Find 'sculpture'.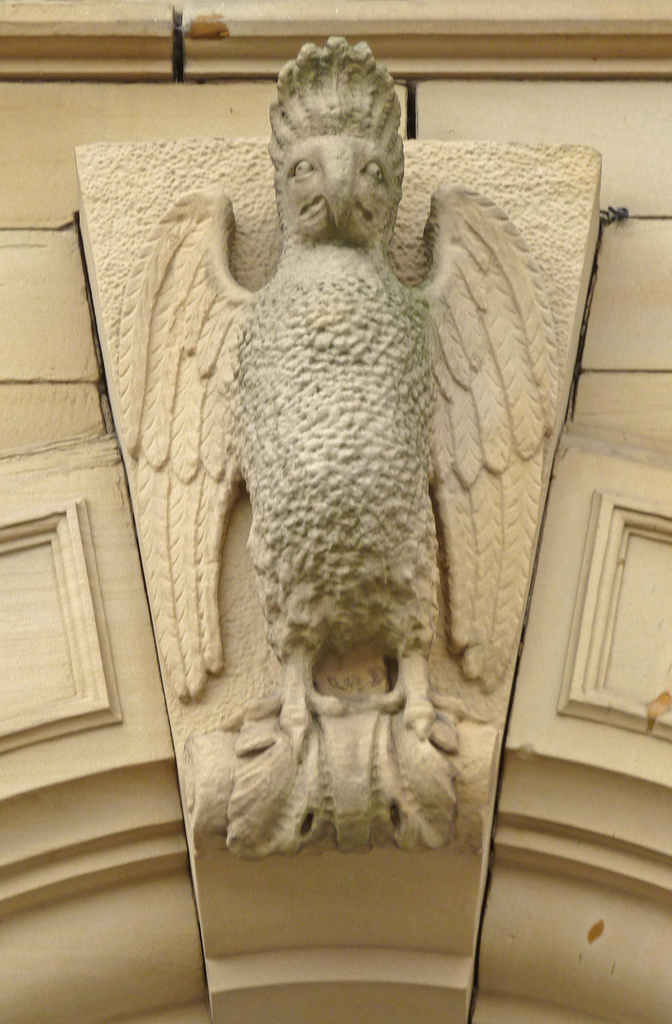
detection(102, 31, 600, 865).
